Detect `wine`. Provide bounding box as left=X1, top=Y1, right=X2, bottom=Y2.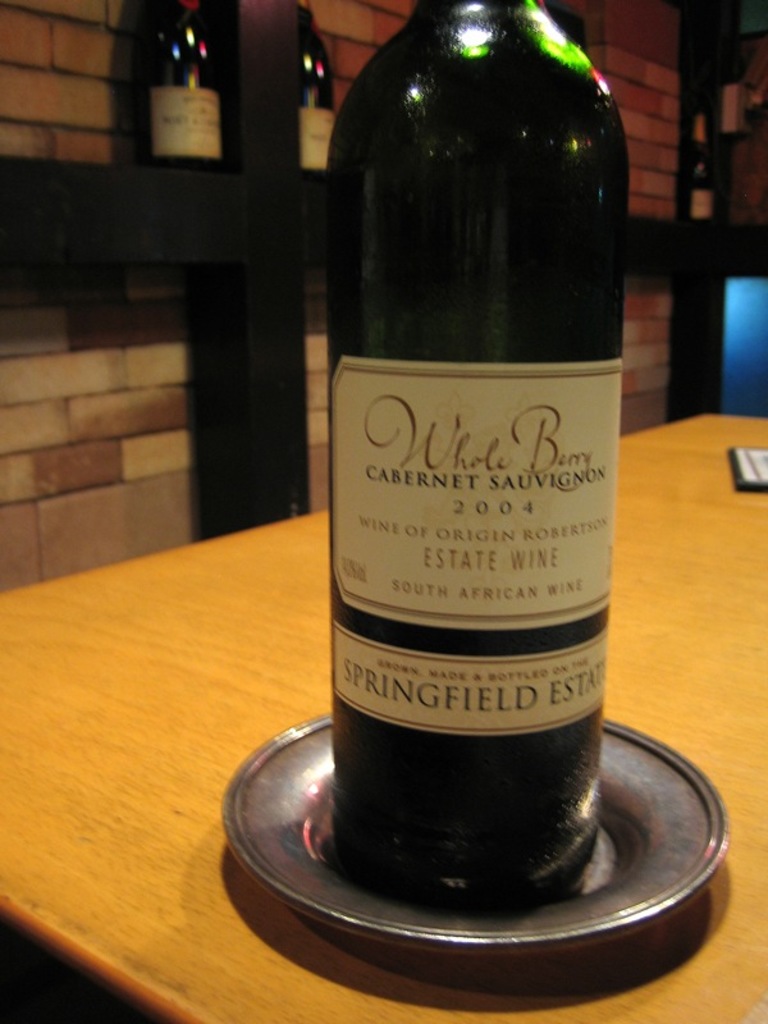
left=326, top=0, right=637, bottom=941.
